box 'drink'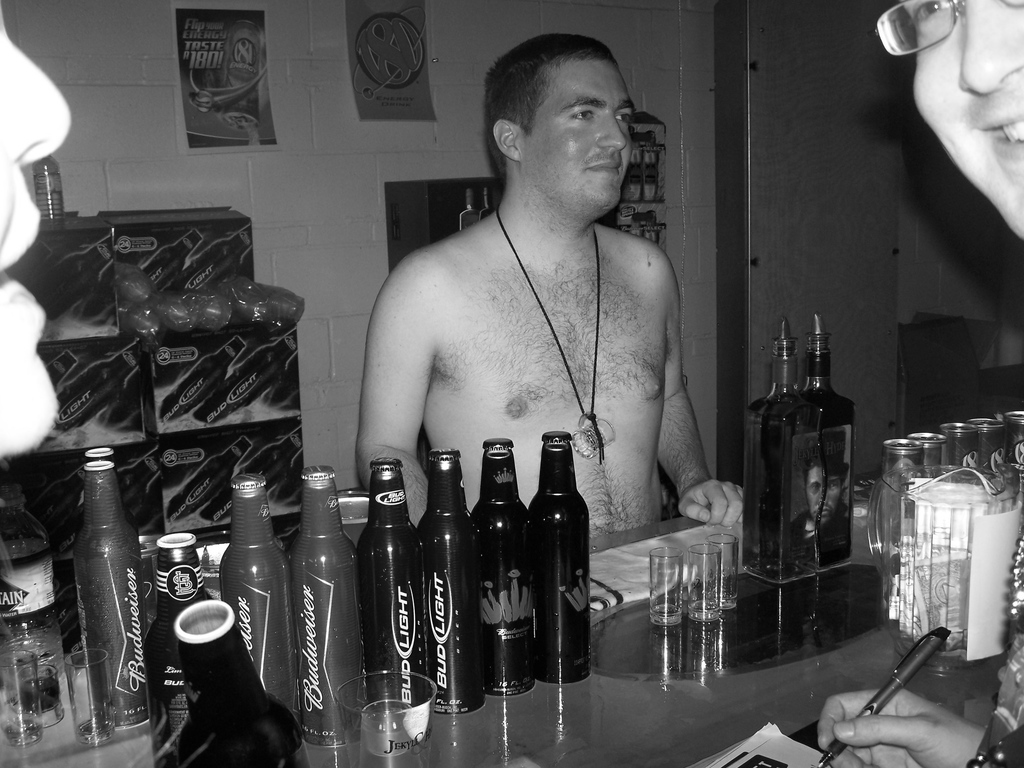
x1=740, y1=317, x2=821, y2=577
